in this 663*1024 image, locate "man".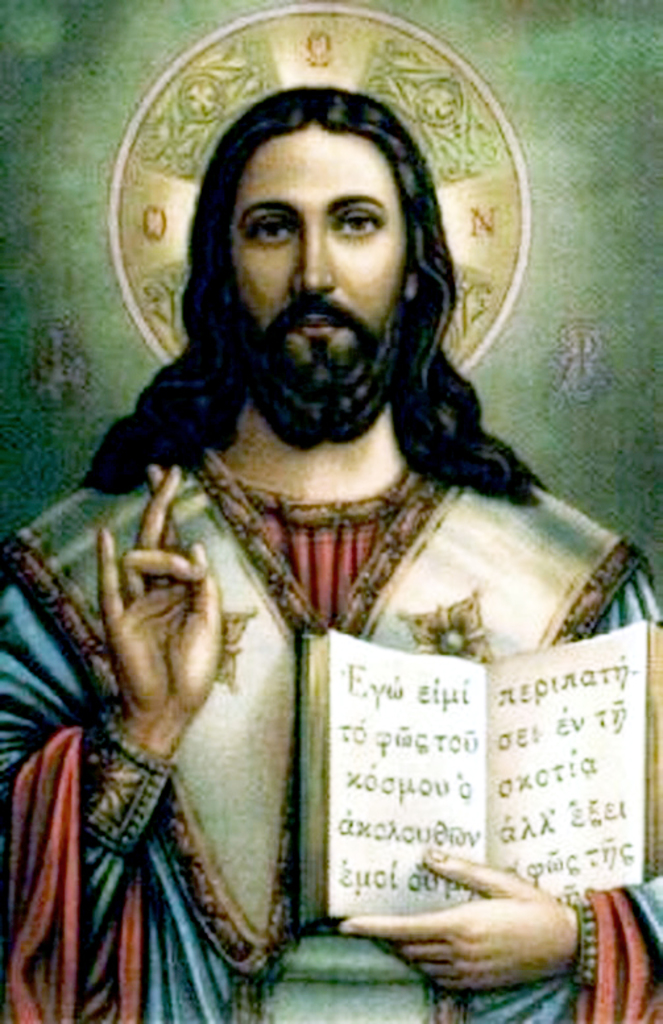
Bounding box: bbox(32, 53, 575, 912).
